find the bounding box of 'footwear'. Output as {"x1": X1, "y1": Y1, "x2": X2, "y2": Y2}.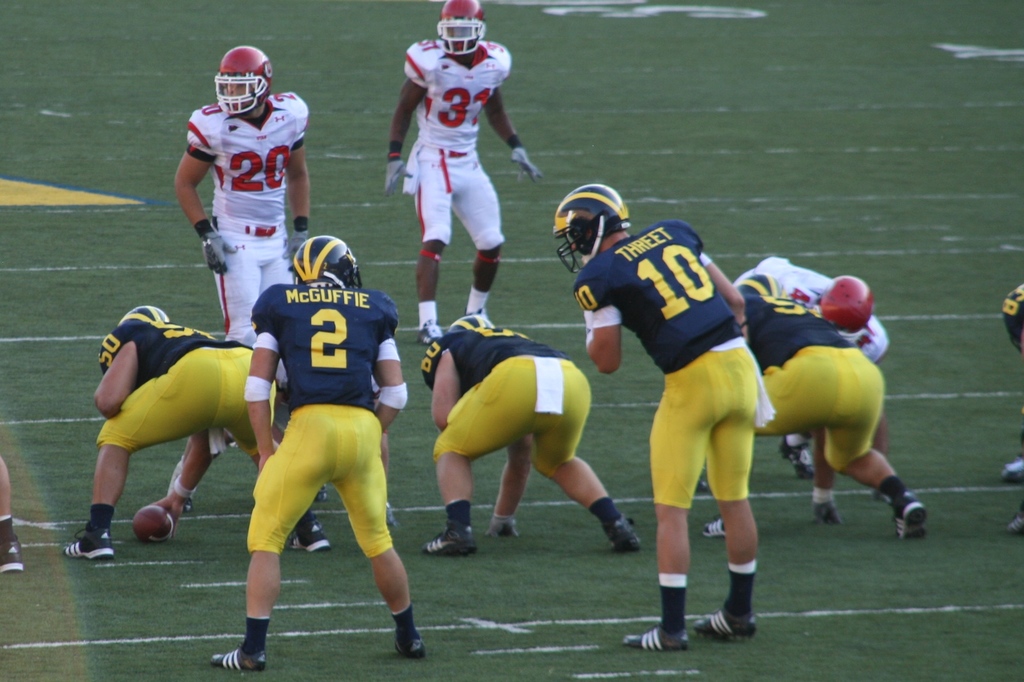
{"x1": 421, "y1": 534, "x2": 474, "y2": 557}.
